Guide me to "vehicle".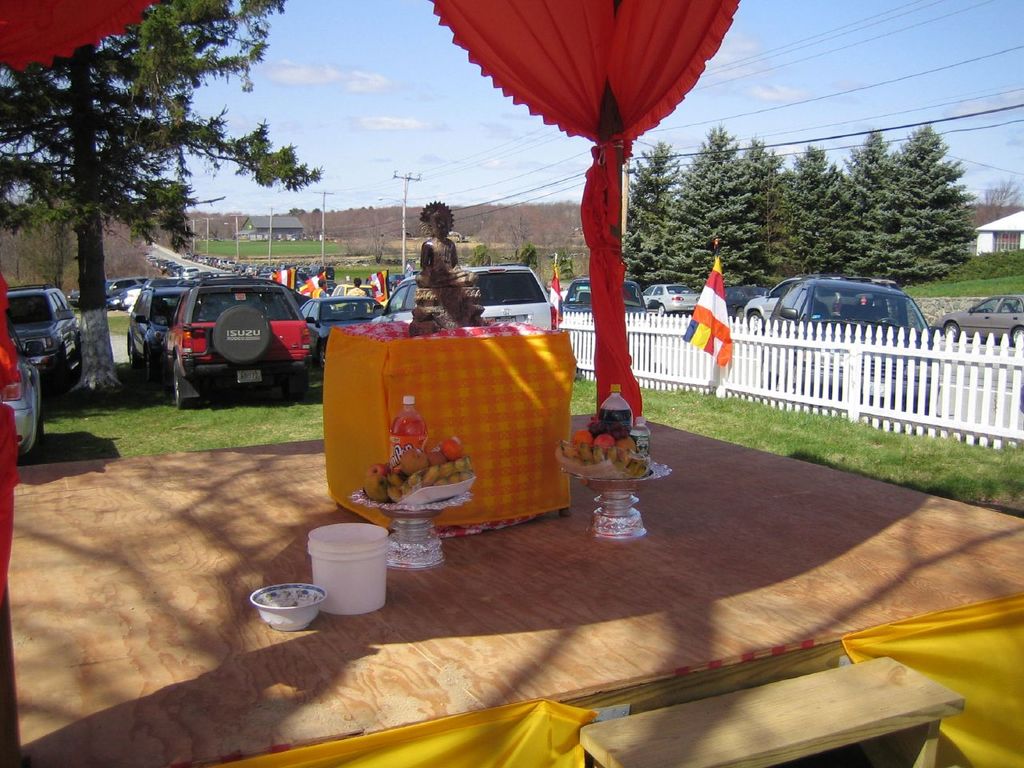
Guidance: 0/330/45/455.
